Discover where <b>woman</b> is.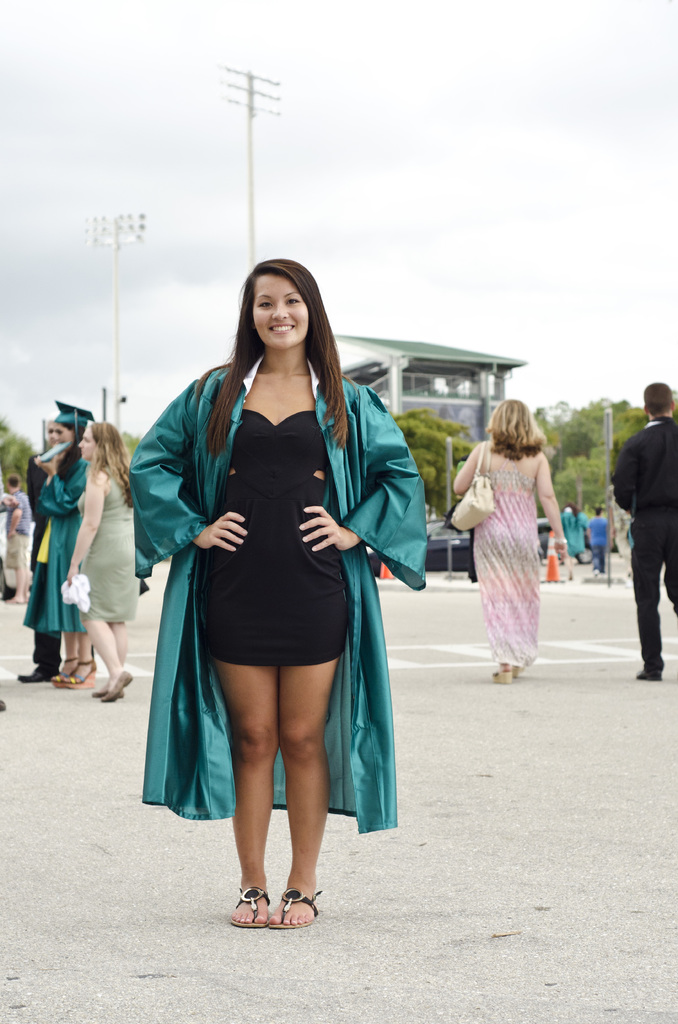
Discovered at locate(63, 414, 147, 701).
